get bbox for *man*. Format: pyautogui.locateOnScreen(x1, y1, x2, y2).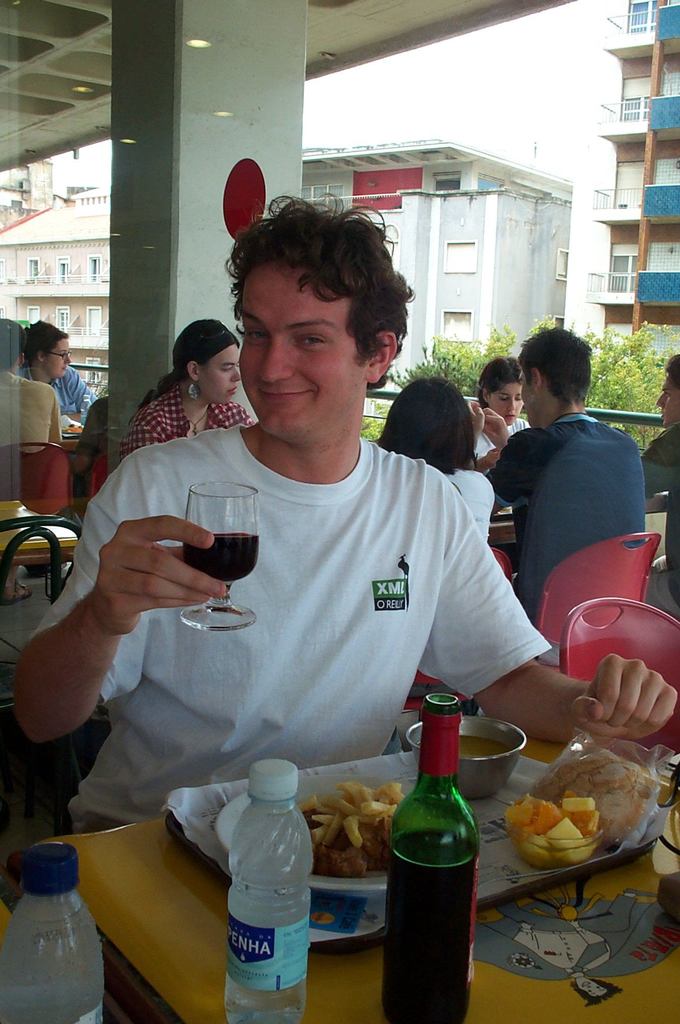
pyautogui.locateOnScreen(13, 317, 99, 413).
